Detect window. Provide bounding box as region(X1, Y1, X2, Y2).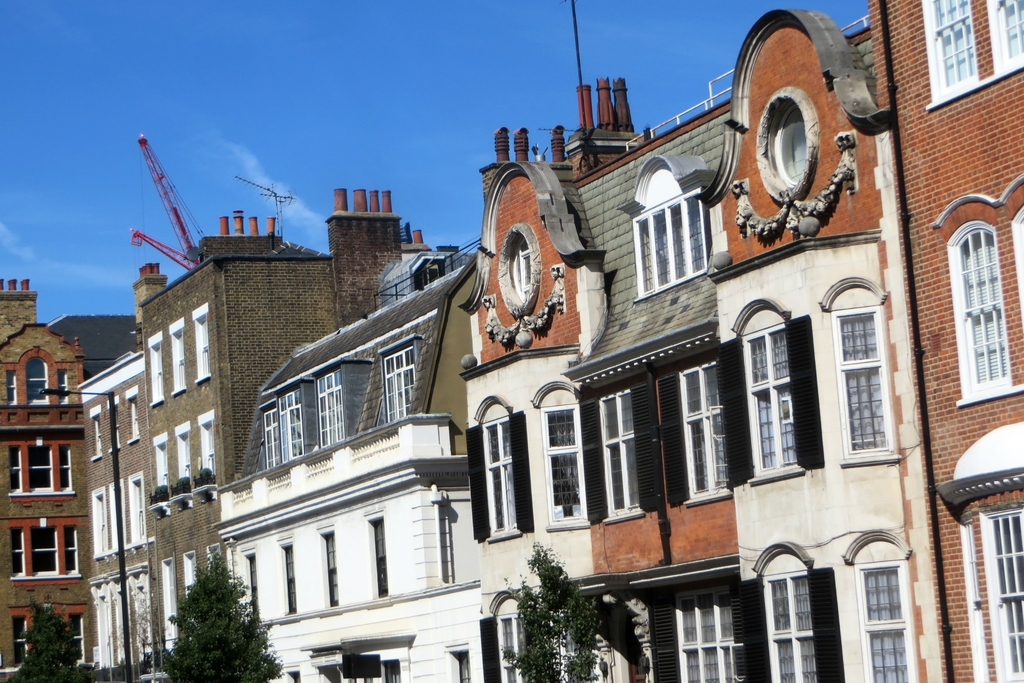
region(598, 386, 646, 527).
